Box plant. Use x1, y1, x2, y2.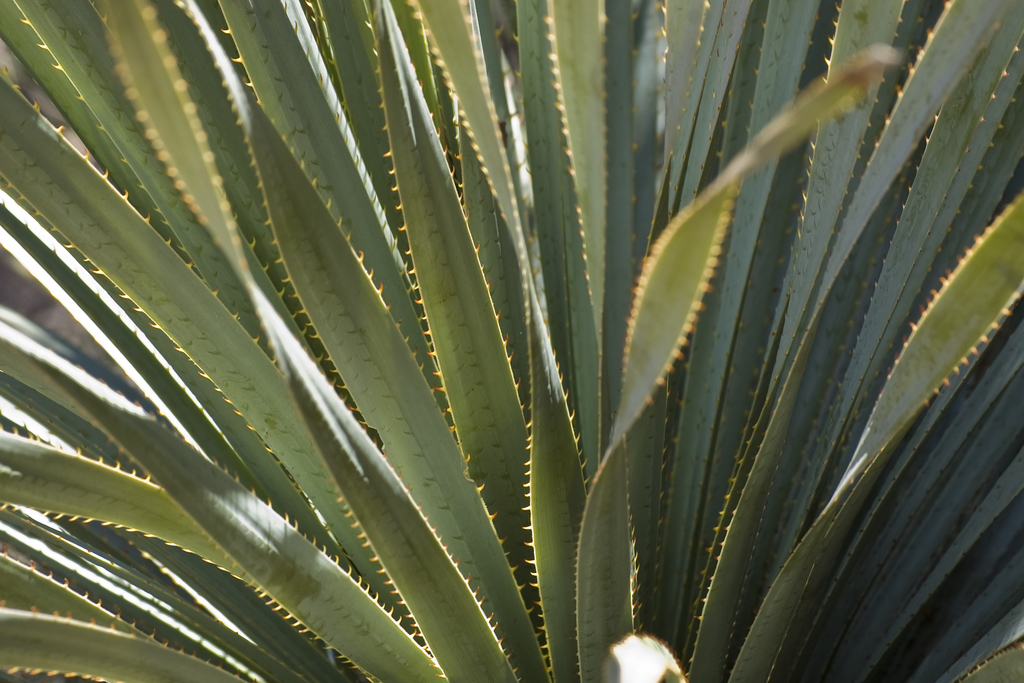
0, 0, 1023, 682.
